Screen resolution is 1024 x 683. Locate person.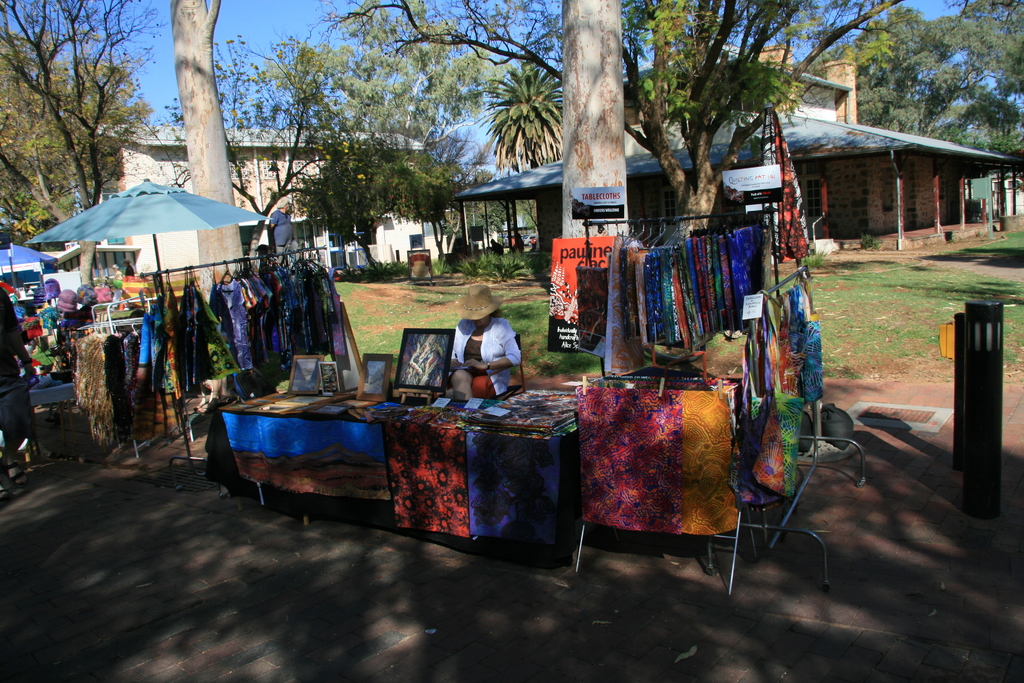
[442,286,524,403].
